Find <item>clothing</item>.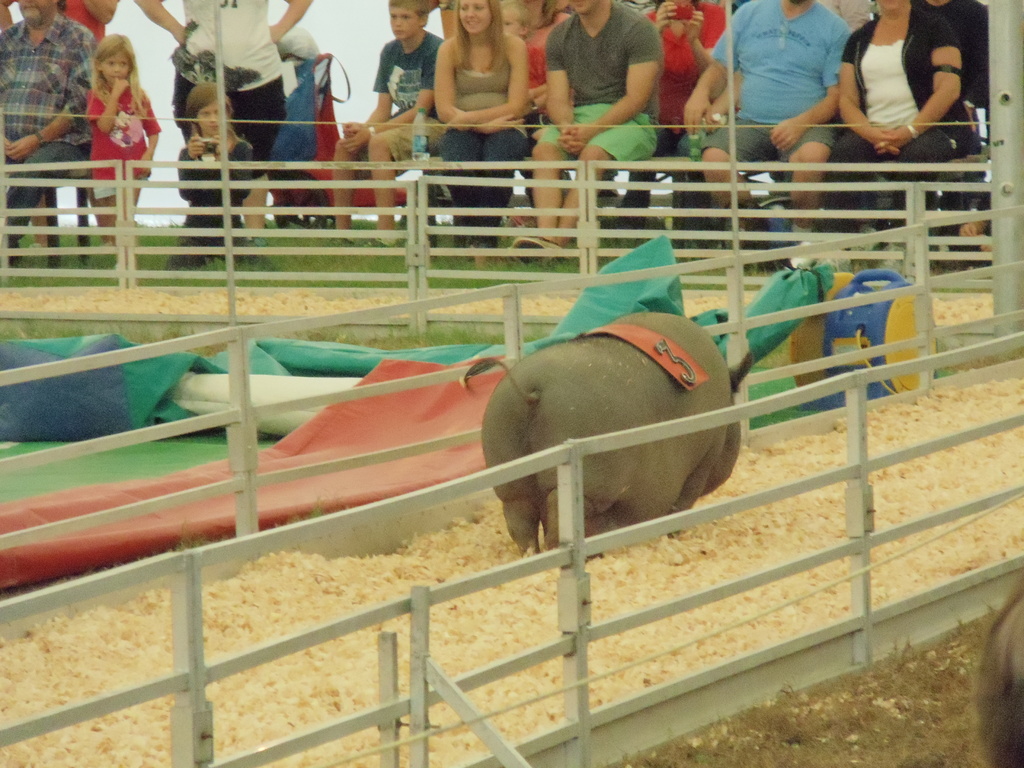
detection(938, 0, 989, 158).
